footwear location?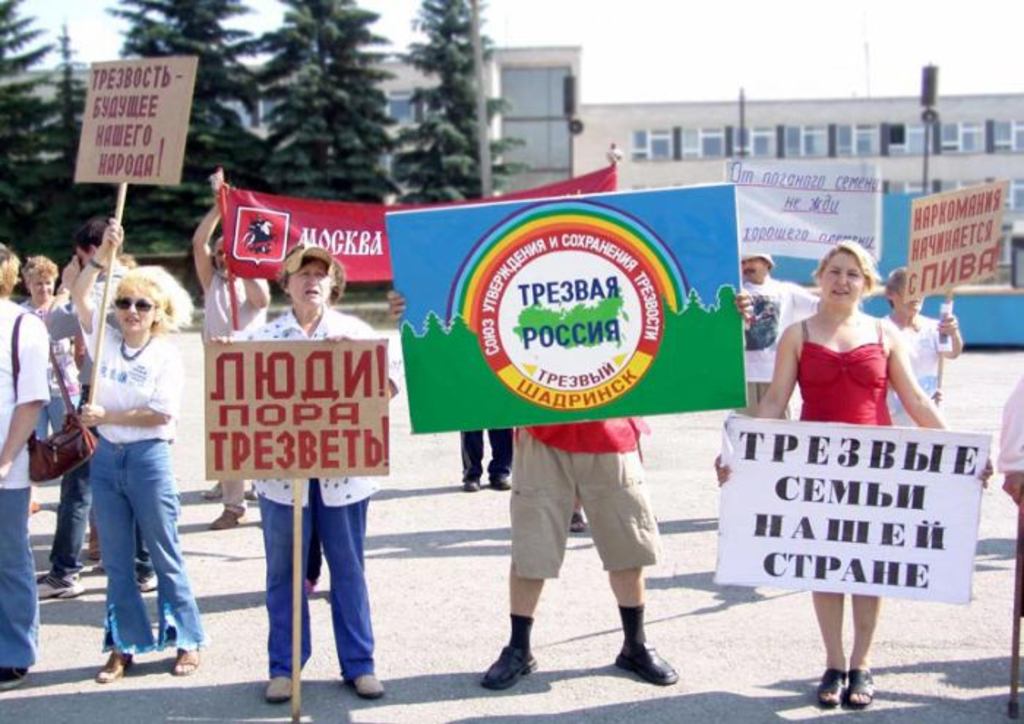
(848,668,879,706)
